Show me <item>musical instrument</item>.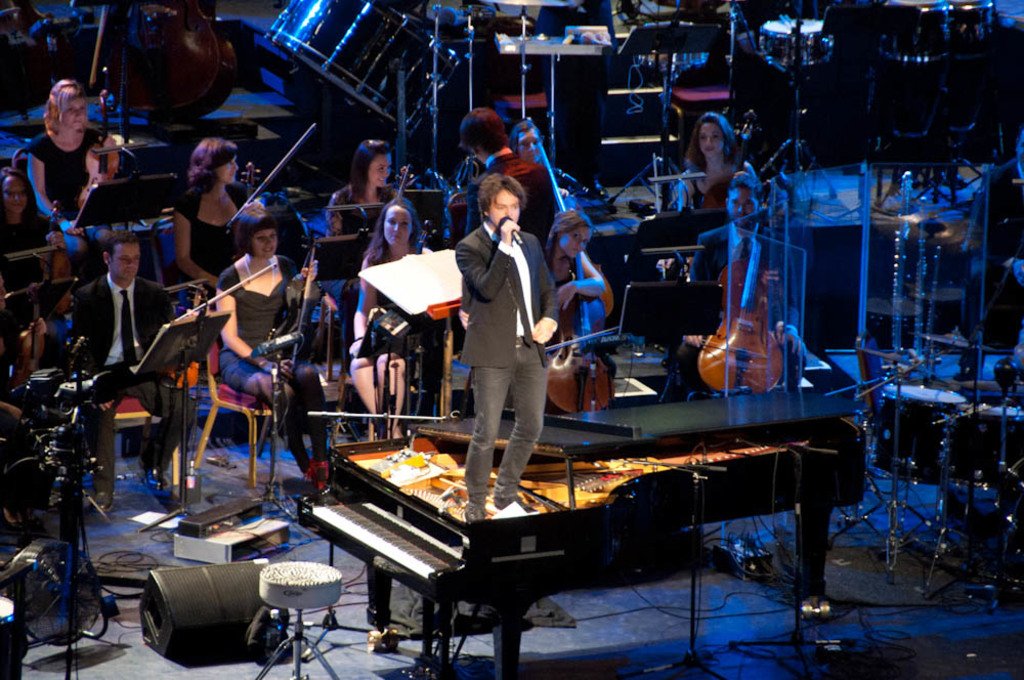
<item>musical instrument</item> is here: bbox=[8, 290, 57, 386].
